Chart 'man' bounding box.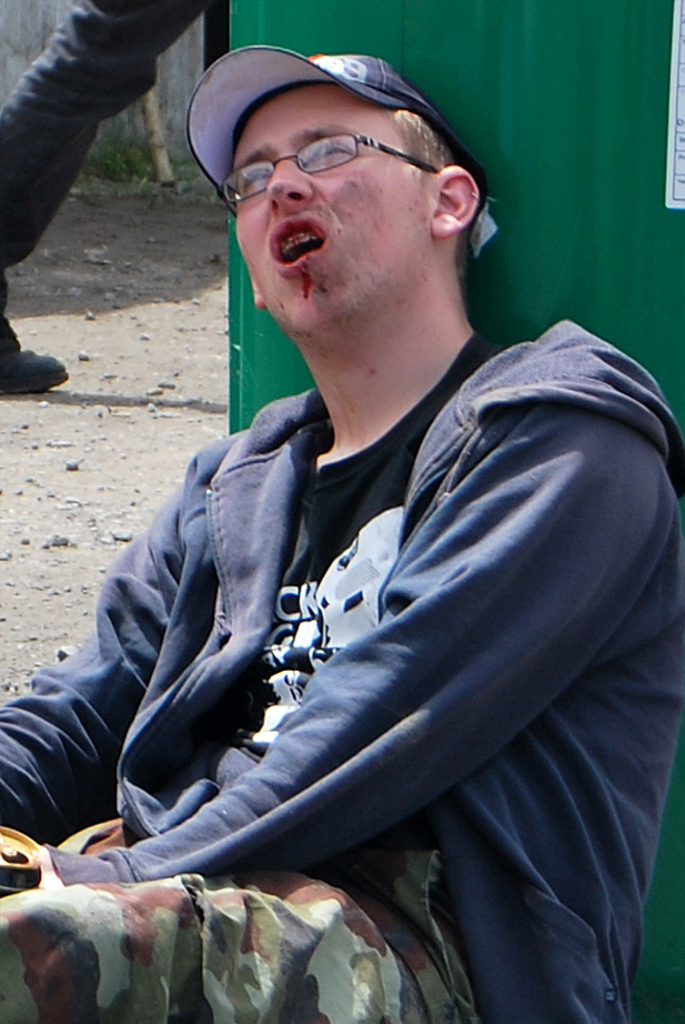
Charted: bbox(32, 32, 672, 981).
